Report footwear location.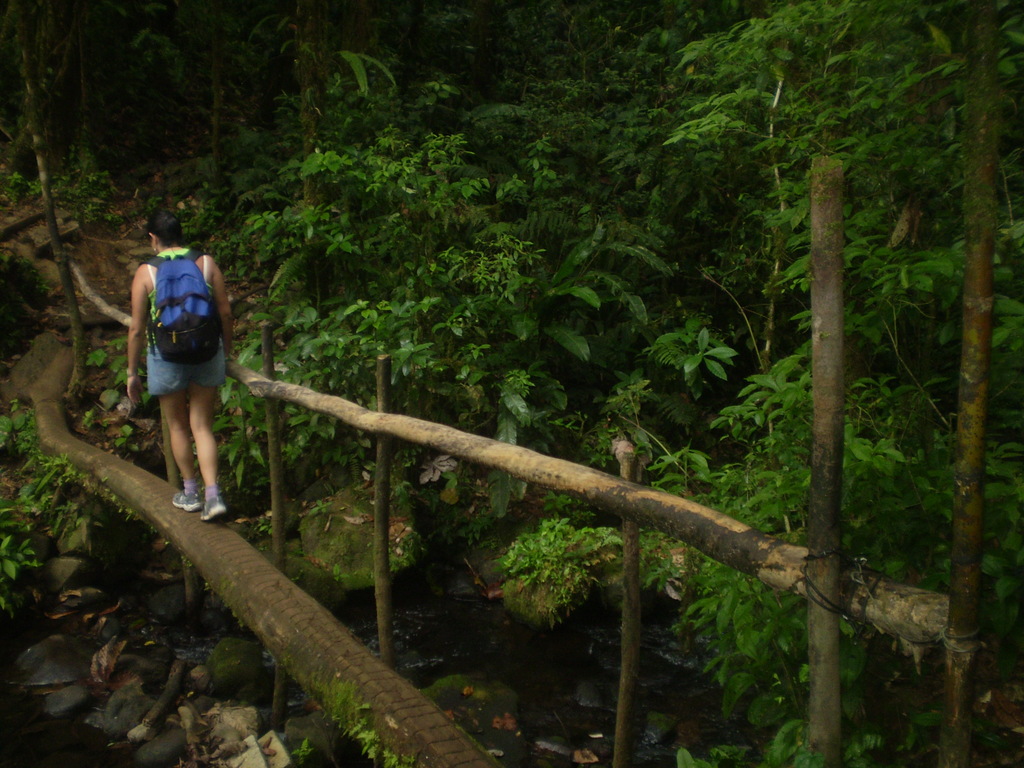
Report: x1=172, y1=488, x2=197, y2=504.
